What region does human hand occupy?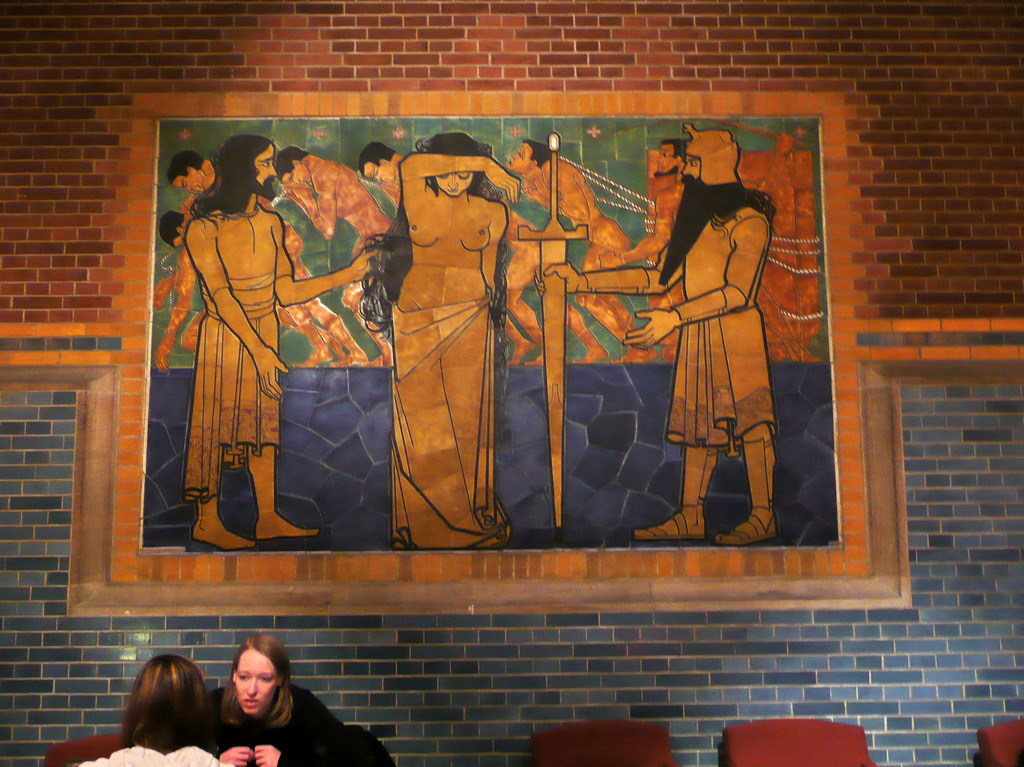
{"left": 487, "top": 163, "right": 522, "bottom": 207}.
